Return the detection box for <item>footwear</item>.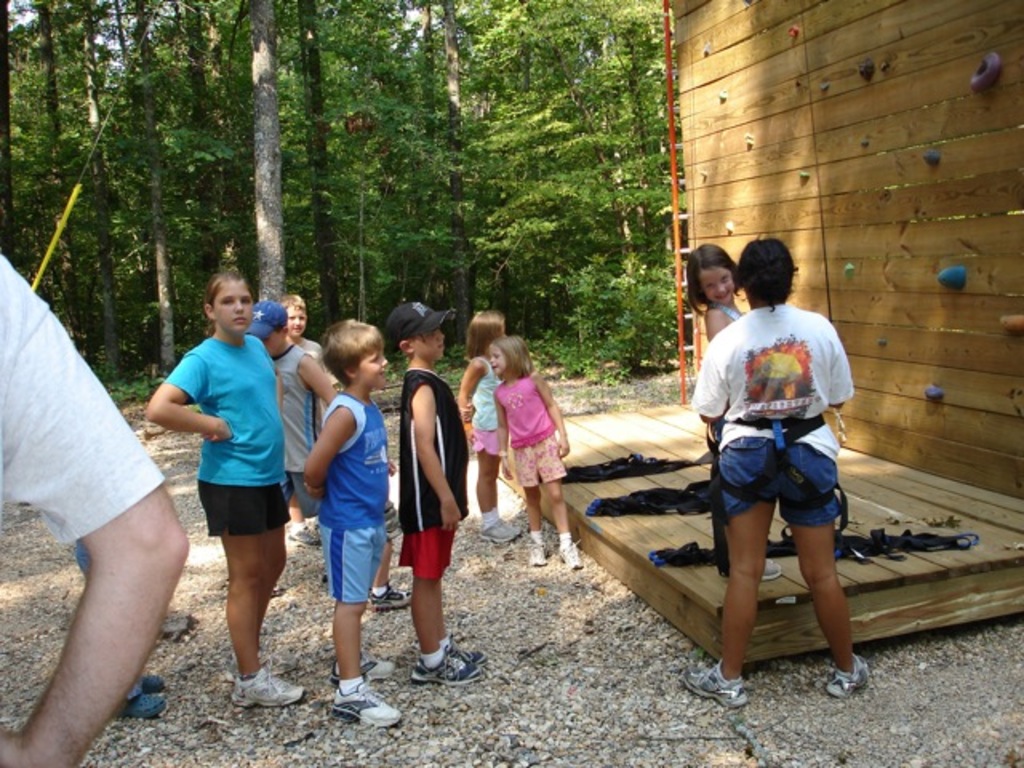
l=526, t=539, r=546, b=565.
